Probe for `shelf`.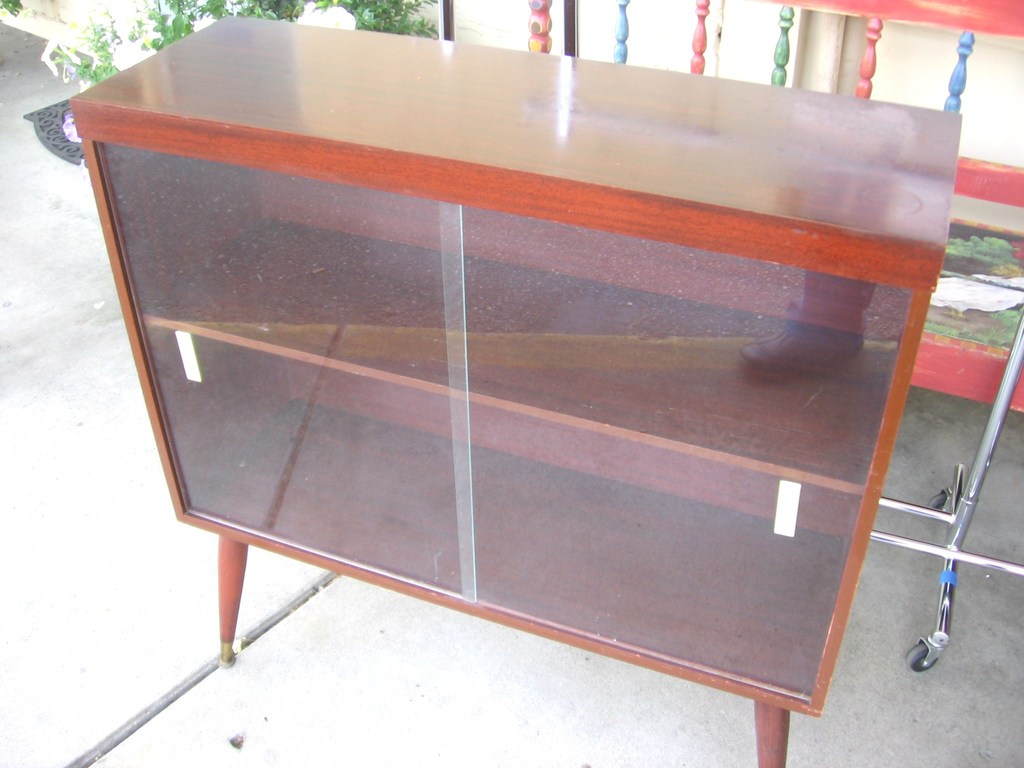
Probe result: box=[63, 2, 973, 767].
